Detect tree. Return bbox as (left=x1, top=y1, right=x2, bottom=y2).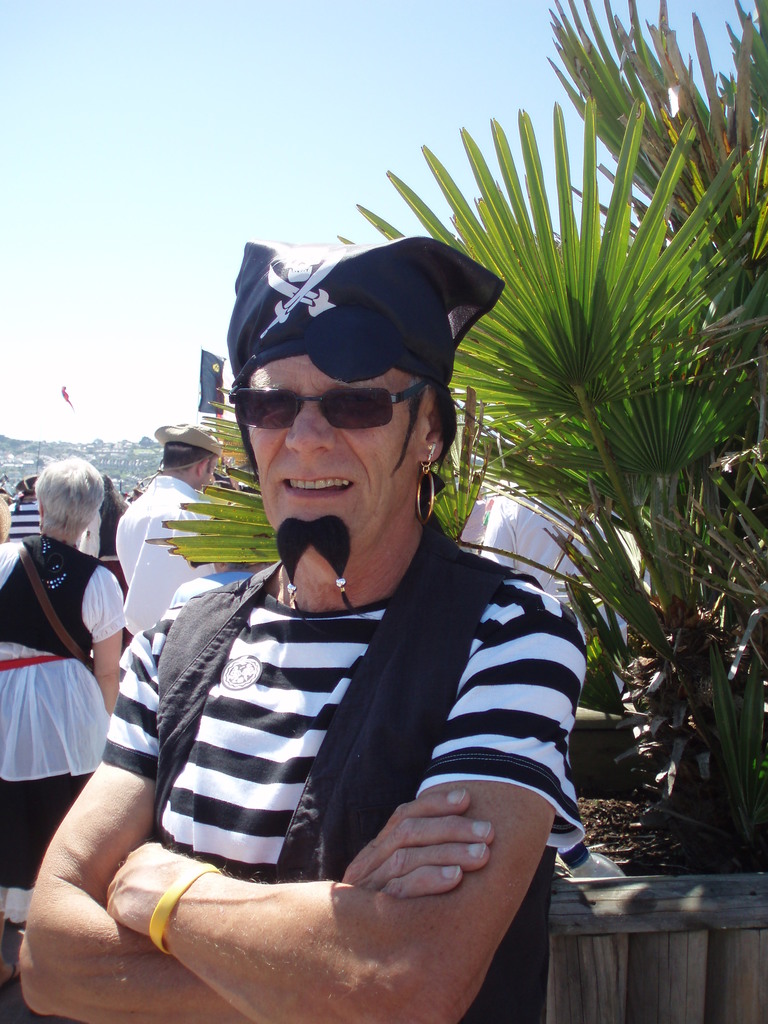
(left=148, top=1, right=767, bottom=874).
